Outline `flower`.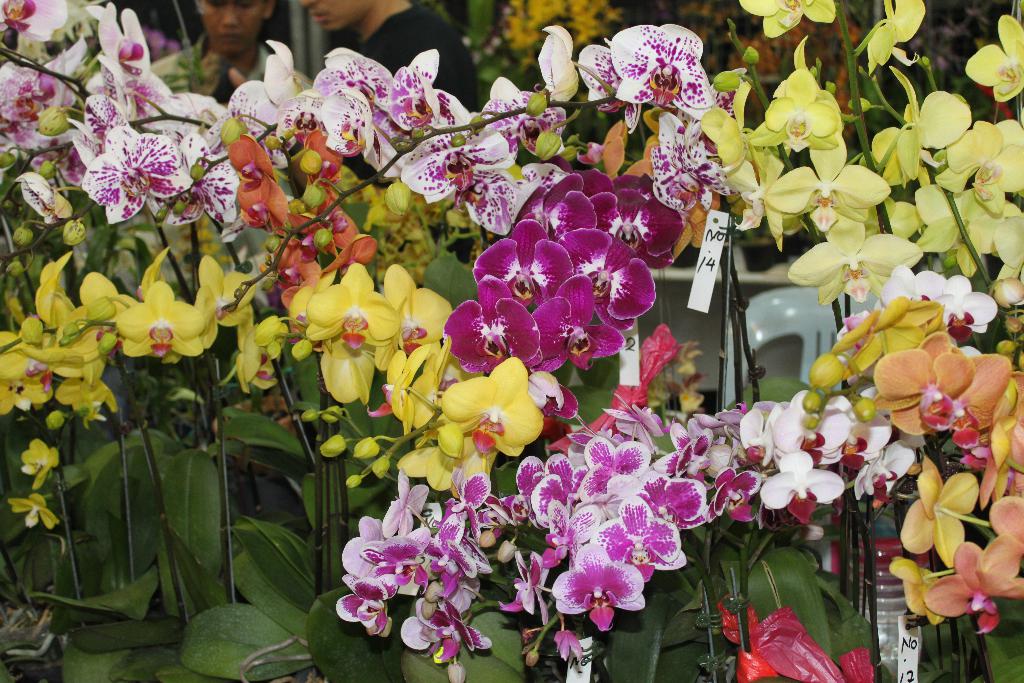
Outline: [787, 212, 920, 307].
